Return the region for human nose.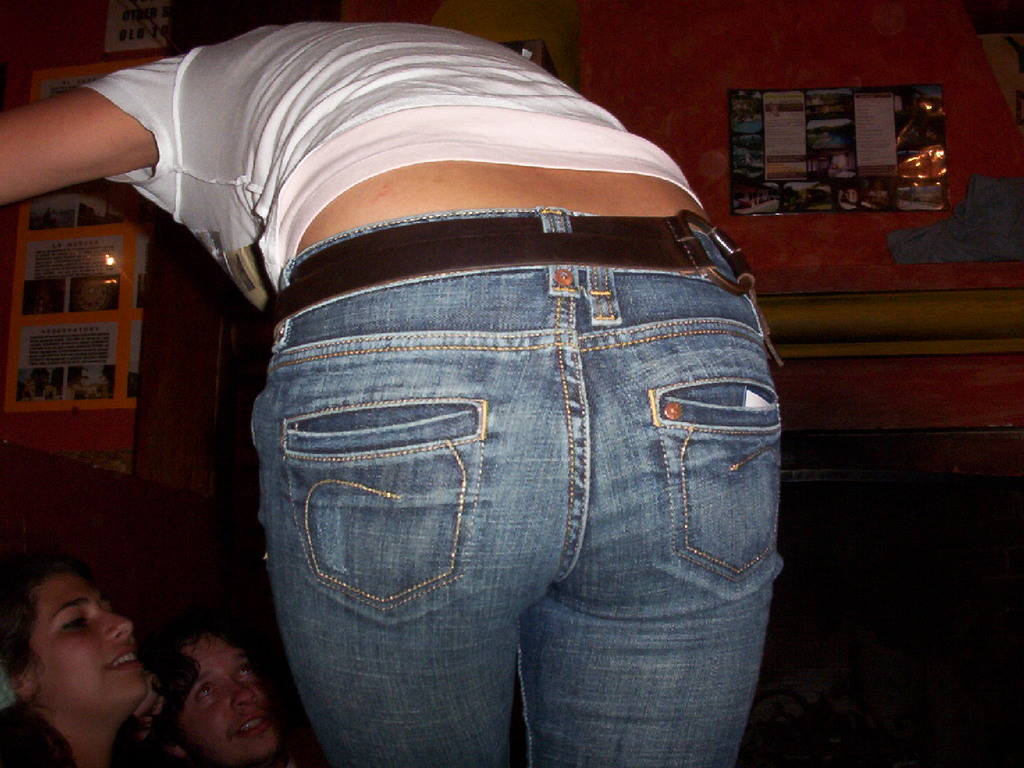
{"x1": 228, "y1": 682, "x2": 253, "y2": 712}.
